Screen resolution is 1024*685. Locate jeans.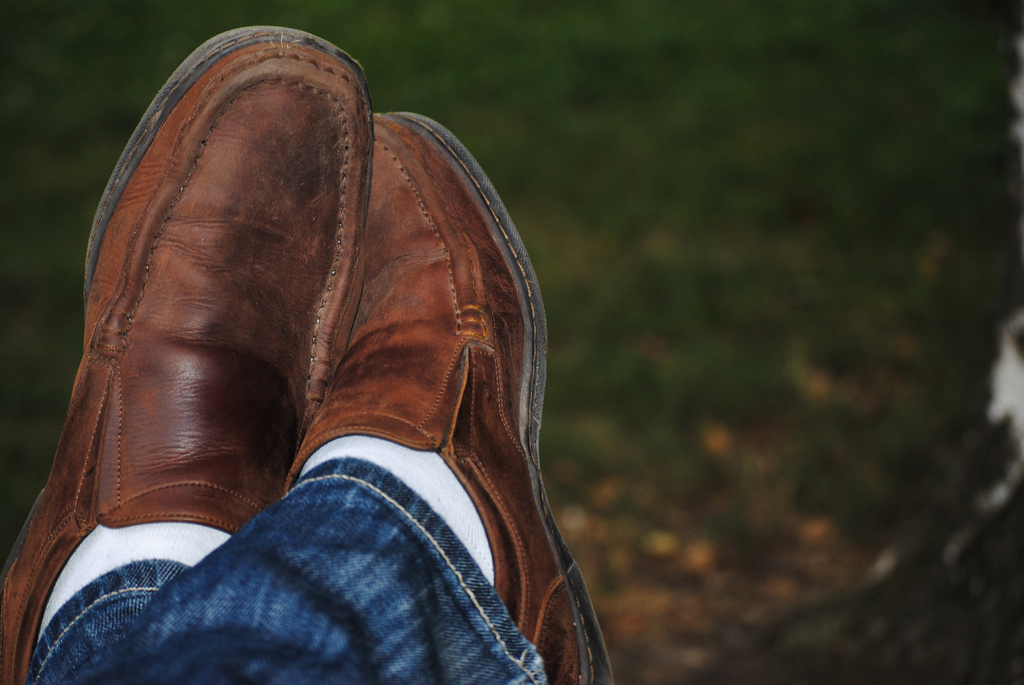
detection(68, 397, 562, 673).
